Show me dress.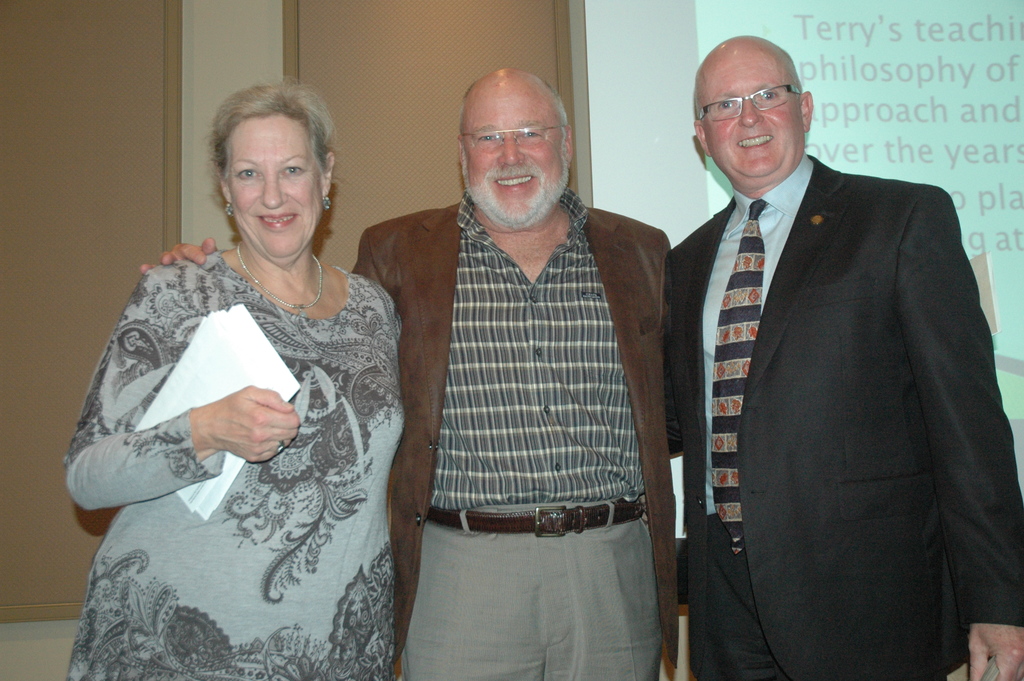
dress is here: (64, 248, 400, 680).
